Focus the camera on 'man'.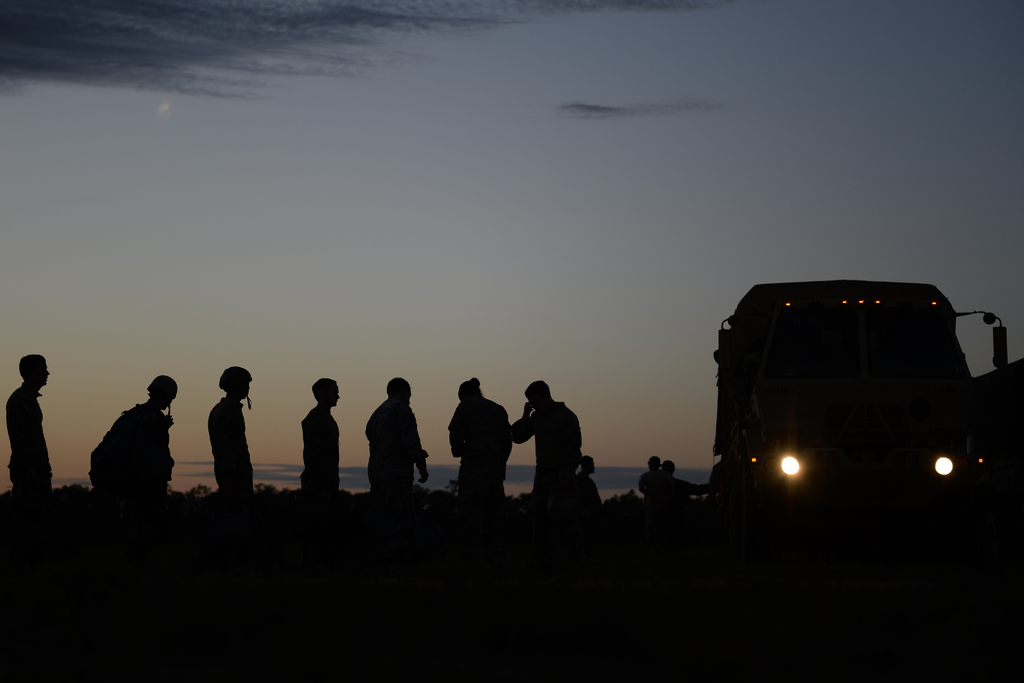
Focus region: Rect(645, 459, 710, 499).
